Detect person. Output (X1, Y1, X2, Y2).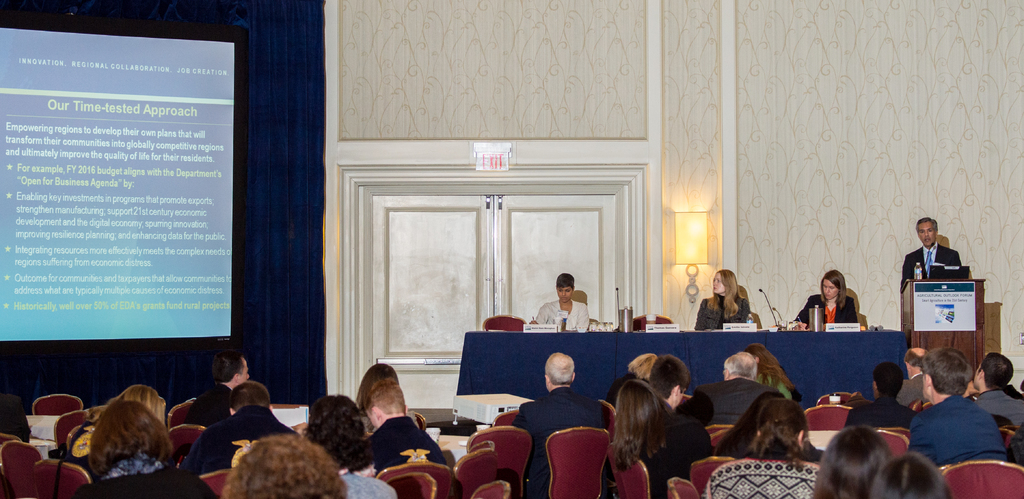
(794, 266, 856, 332).
